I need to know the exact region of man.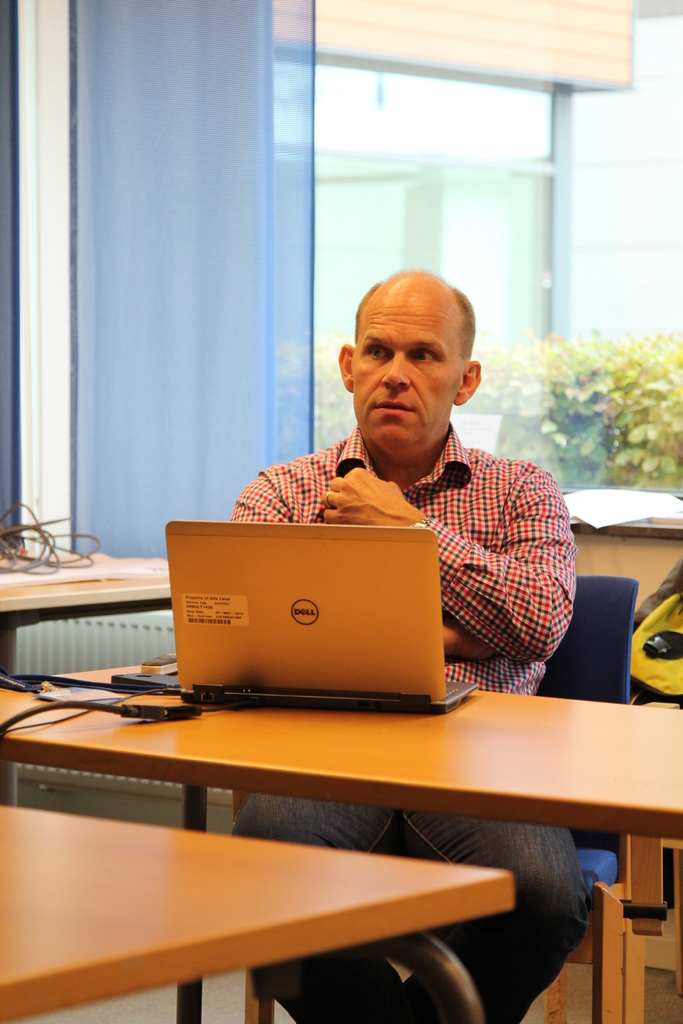
Region: <bbox>228, 266, 591, 1023</bbox>.
